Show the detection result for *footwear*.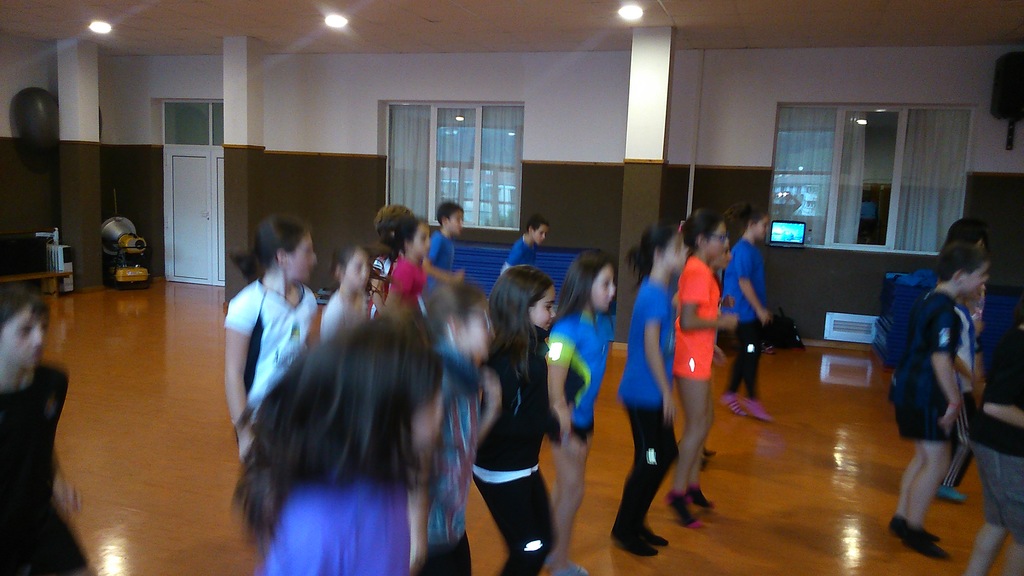
{"x1": 610, "y1": 524, "x2": 655, "y2": 555}.
